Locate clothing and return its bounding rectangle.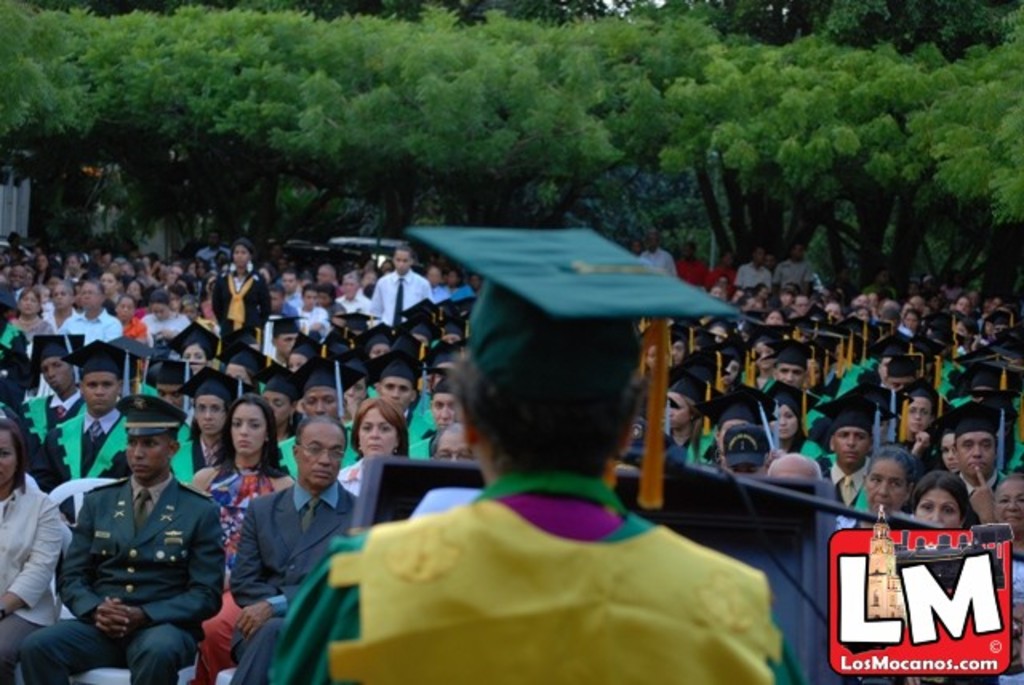
left=0, top=482, right=70, bottom=683.
